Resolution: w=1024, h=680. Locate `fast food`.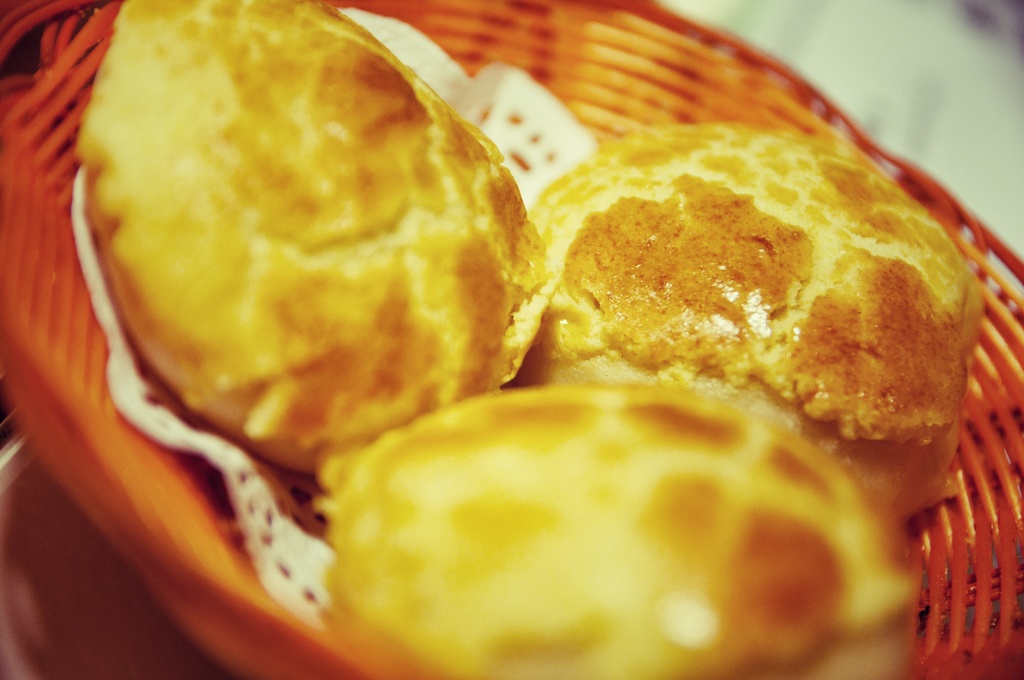
<box>75,0,986,679</box>.
